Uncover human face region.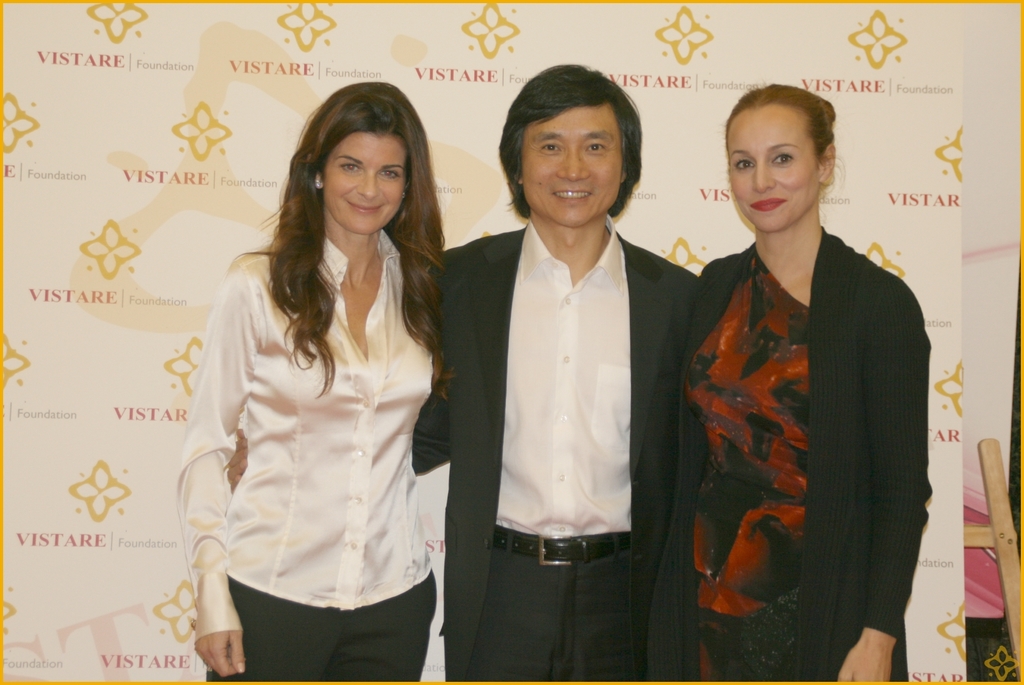
Uncovered: 525:108:618:228.
